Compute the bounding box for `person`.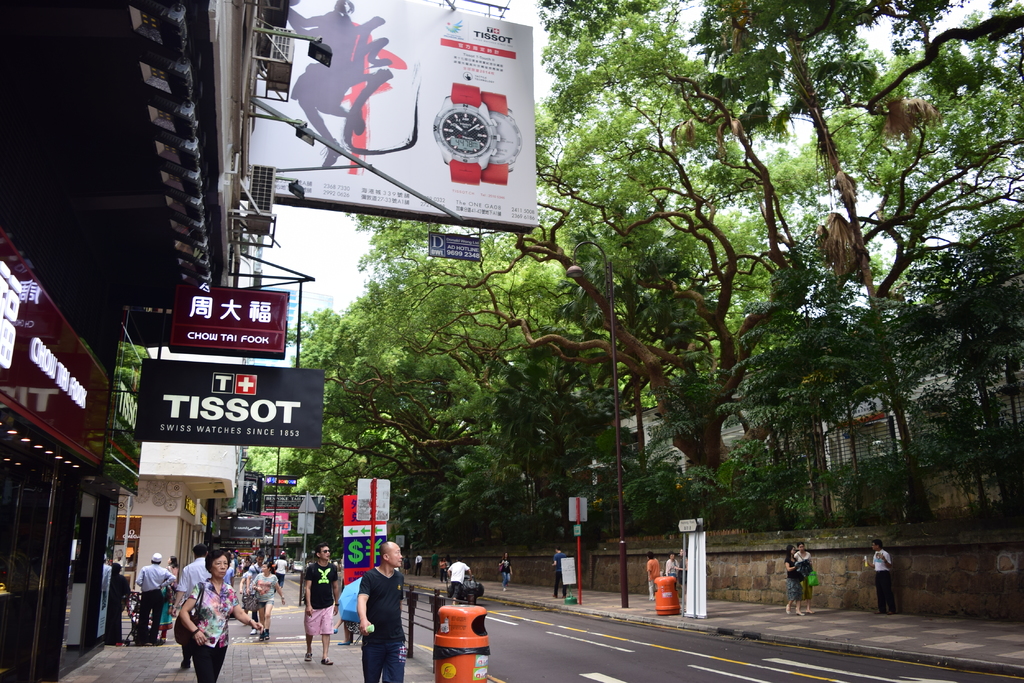
{"left": 646, "top": 549, "right": 660, "bottom": 599}.
